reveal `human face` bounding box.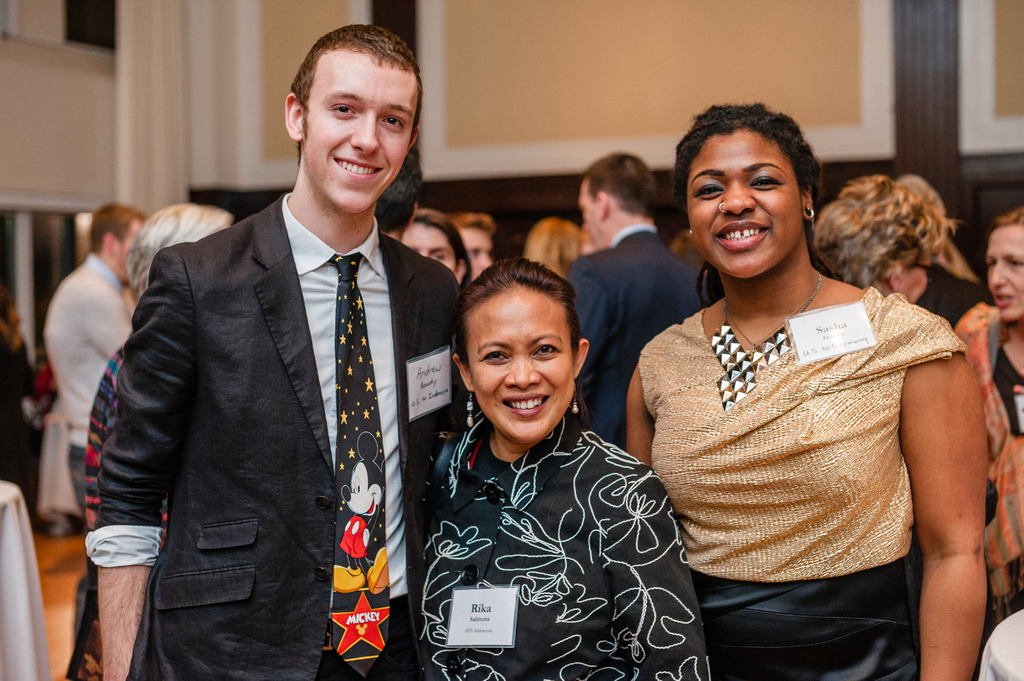
Revealed: crop(473, 292, 578, 439).
